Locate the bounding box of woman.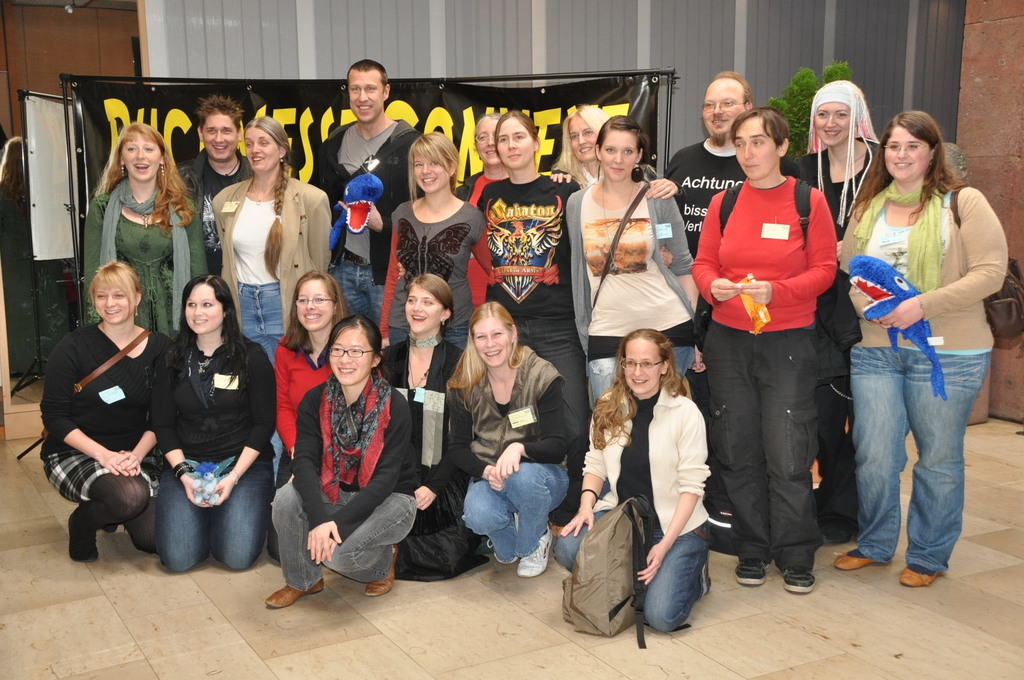
Bounding box: x1=85, y1=124, x2=209, y2=344.
